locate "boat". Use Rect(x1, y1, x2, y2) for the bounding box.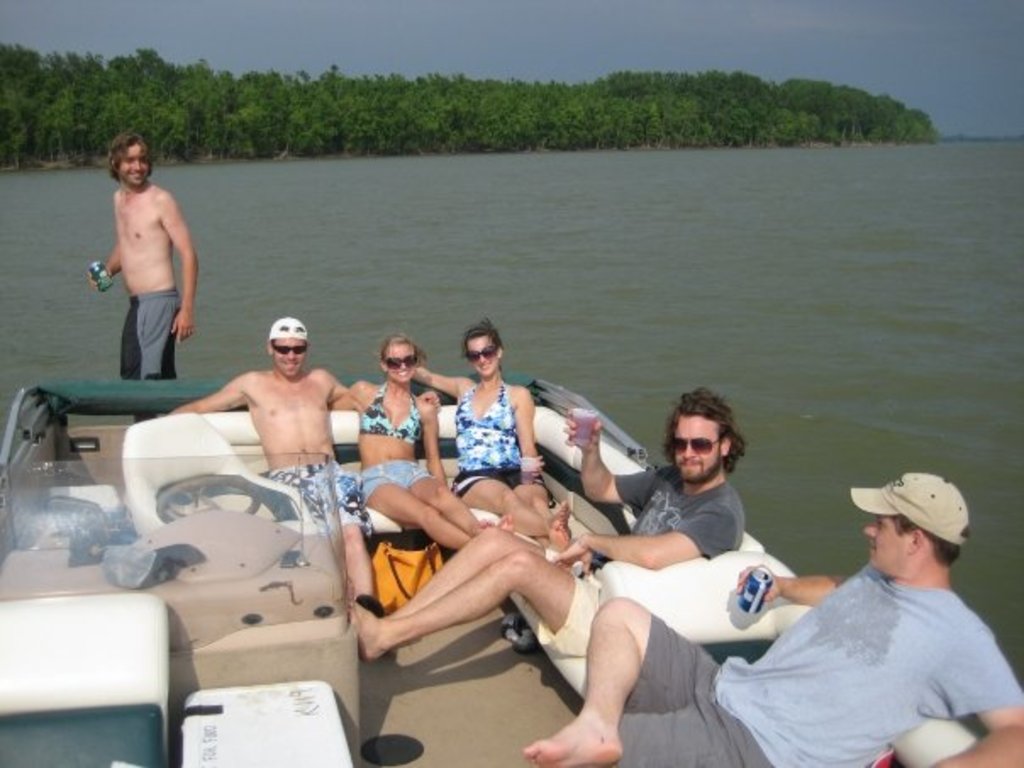
Rect(0, 376, 973, 766).
